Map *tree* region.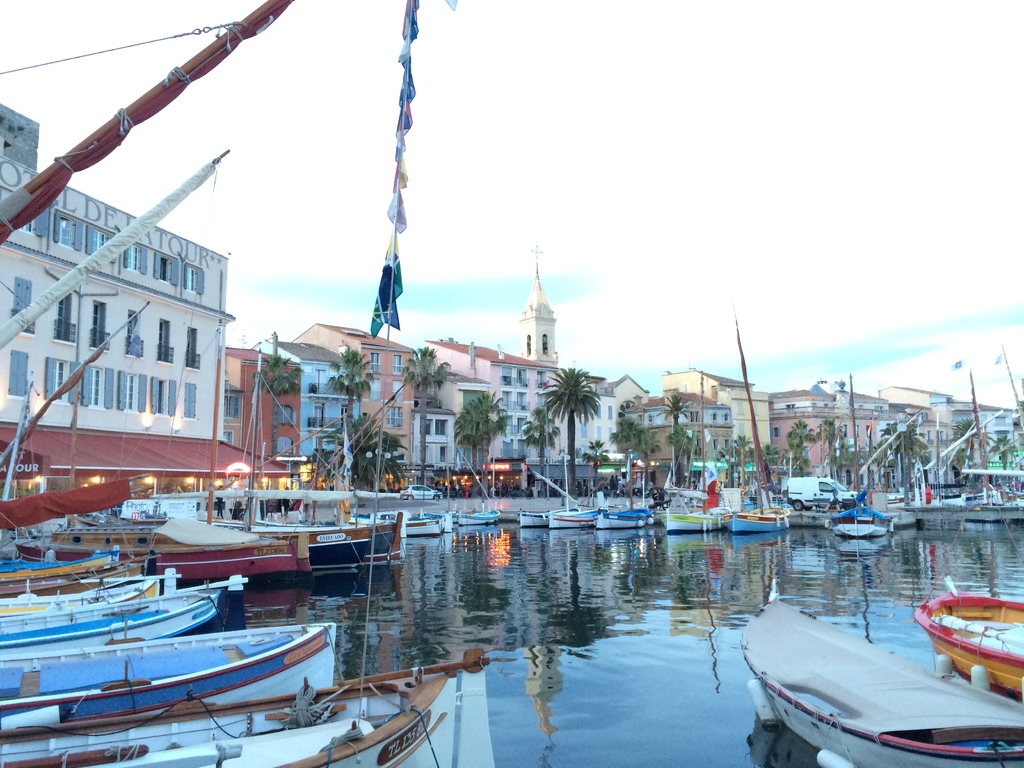
Mapped to bbox=[457, 383, 509, 488].
